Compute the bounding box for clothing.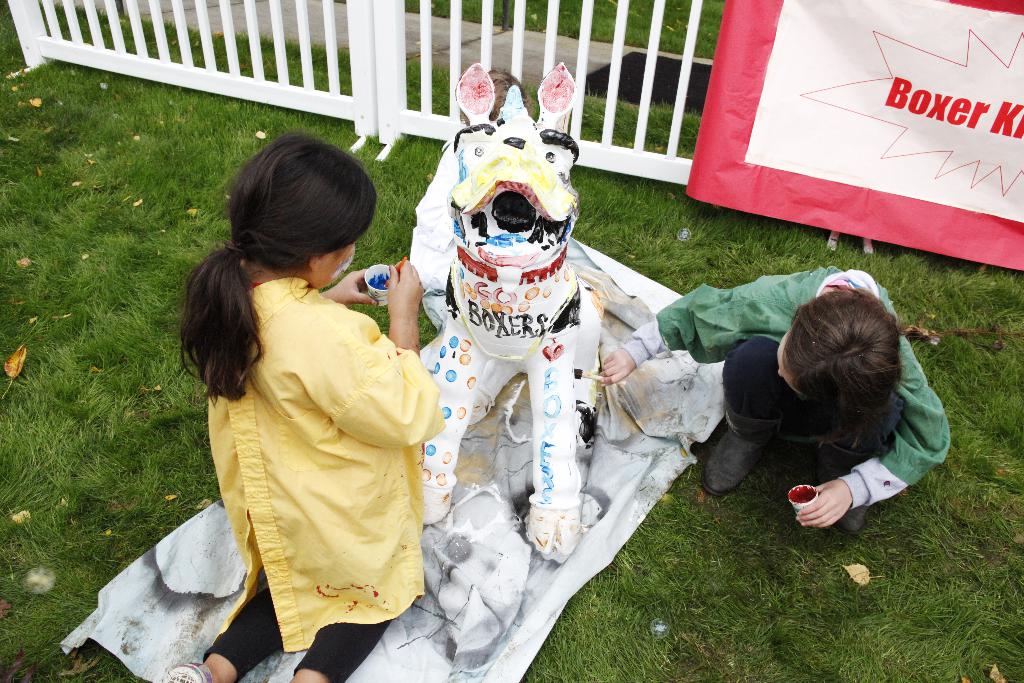
166:237:443:634.
